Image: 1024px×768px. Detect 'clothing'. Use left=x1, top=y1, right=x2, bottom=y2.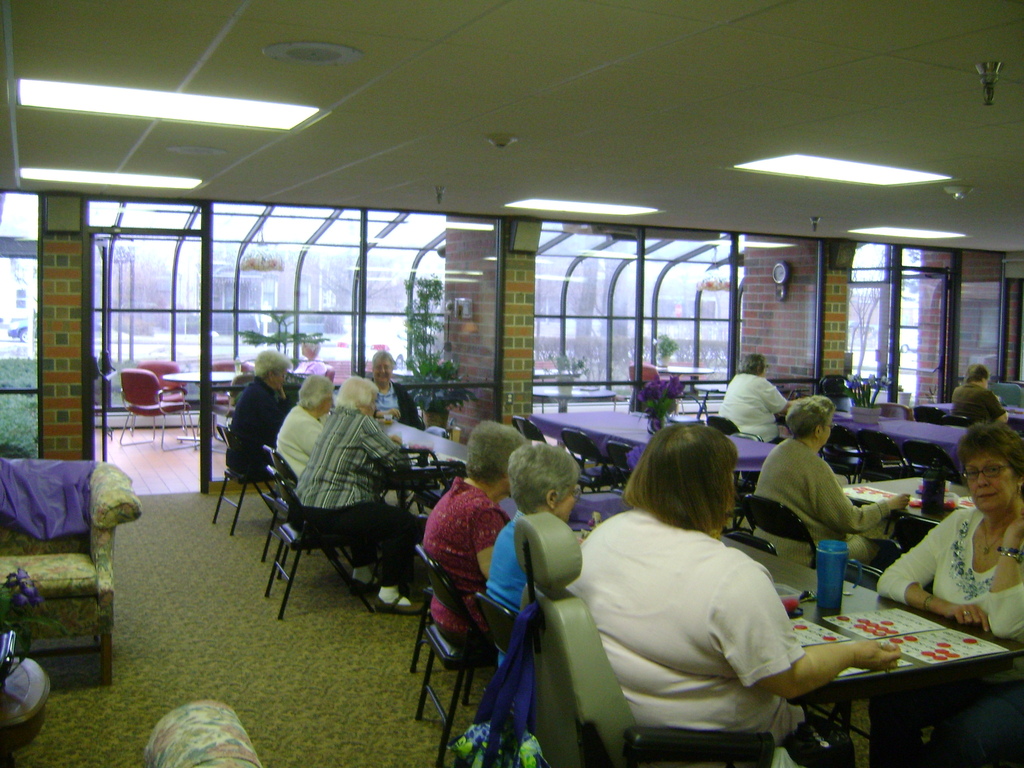
left=714, top=374, right=783, bottom=449.
